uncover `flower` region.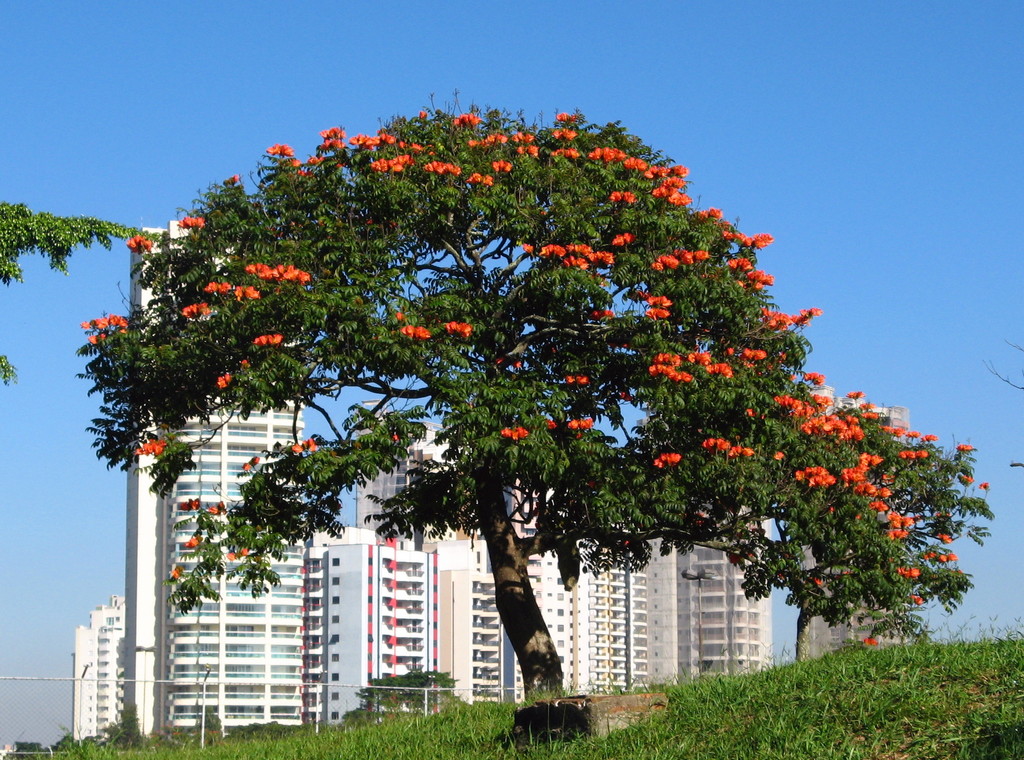
Uncovered: box=[700, 209, 710, 225].
